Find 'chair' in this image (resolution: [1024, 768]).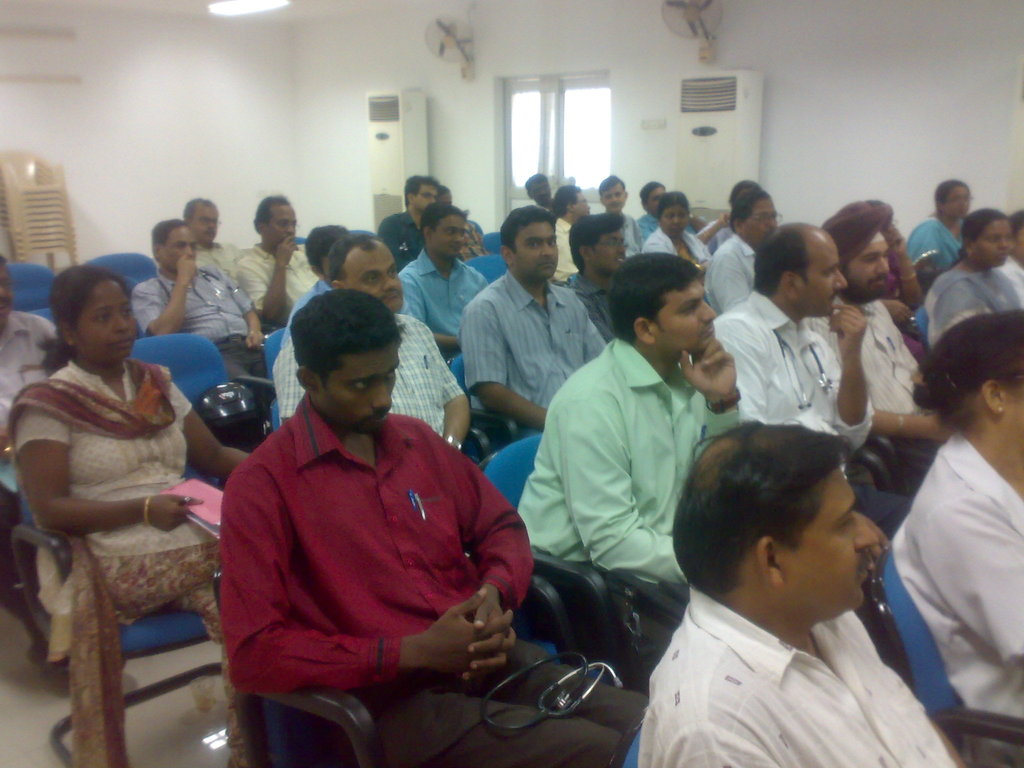
878 543 1023 764.
